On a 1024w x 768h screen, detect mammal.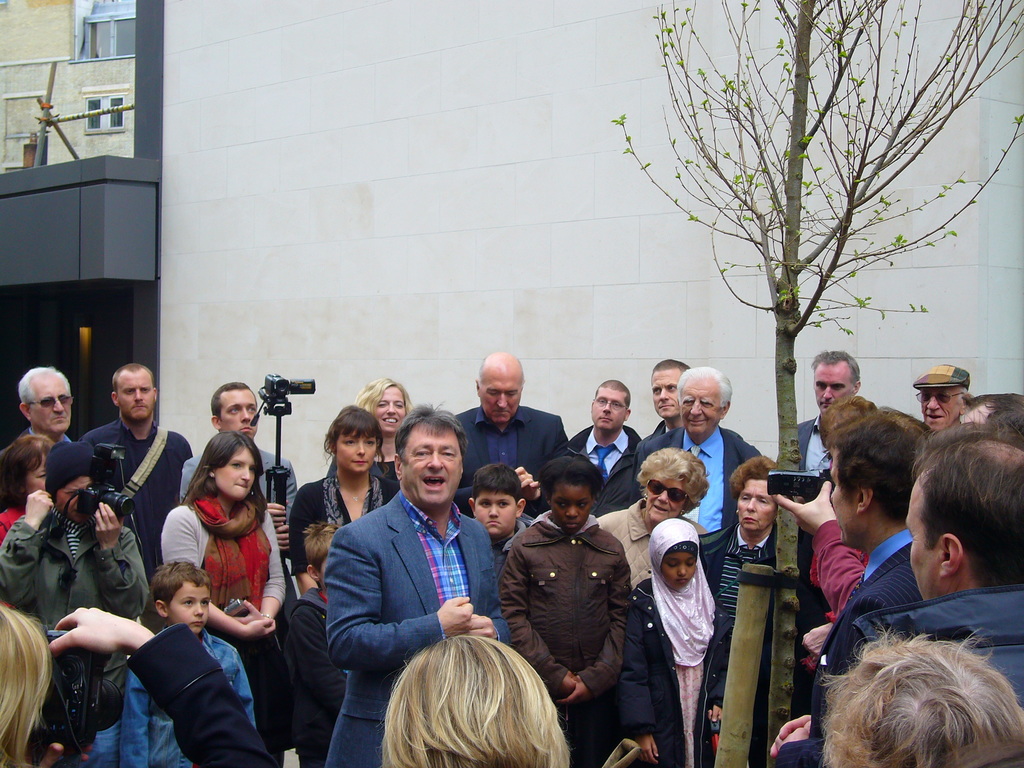
locate(595, 364, 770, 534).
